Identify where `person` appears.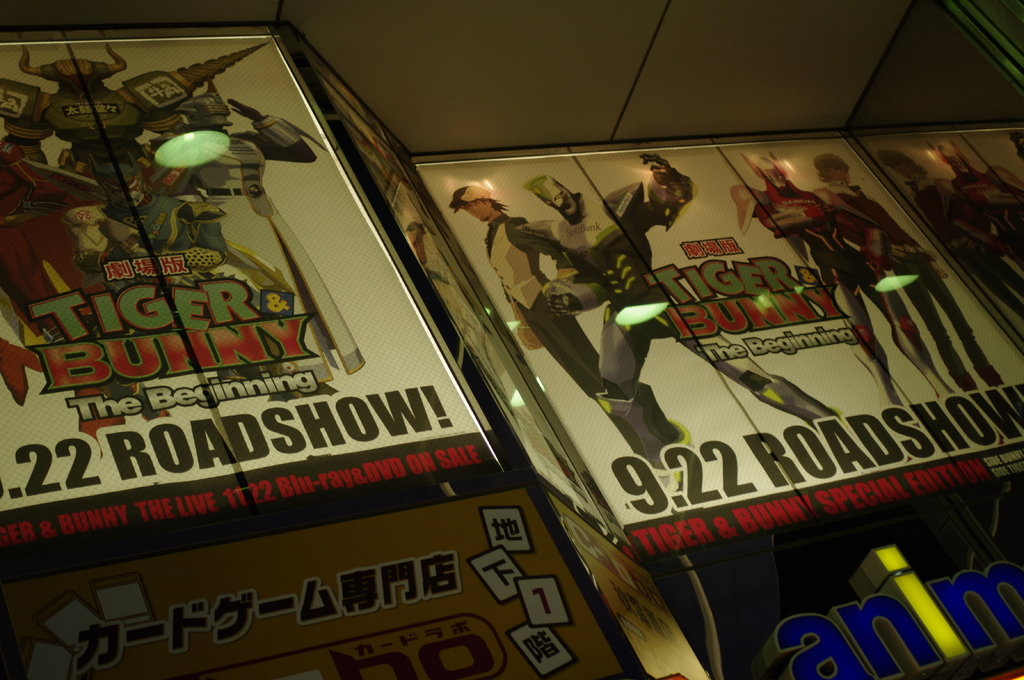
Appears at (405, 219, 522, 423).
